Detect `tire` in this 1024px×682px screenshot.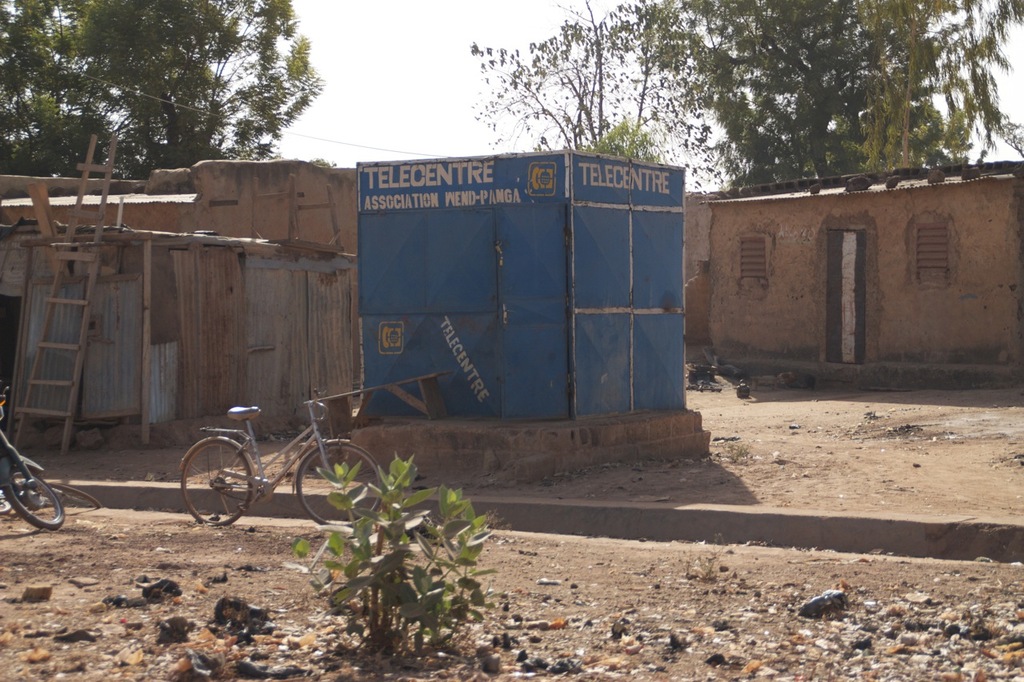
Detection: 4, 467, 65, 528.
